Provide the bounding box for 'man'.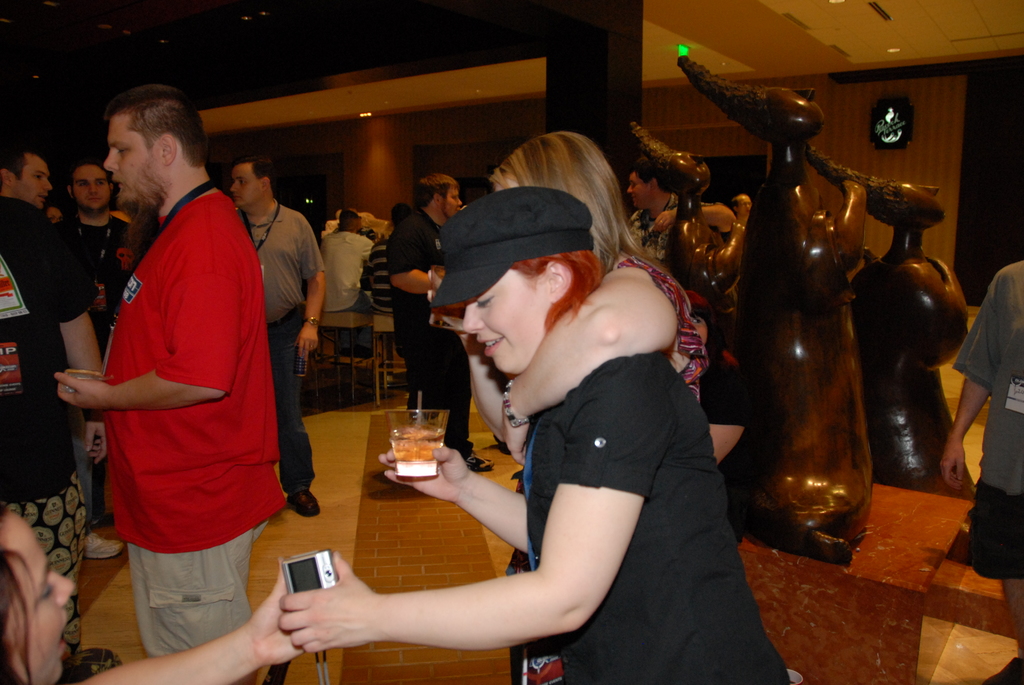
614/146/745/281.
